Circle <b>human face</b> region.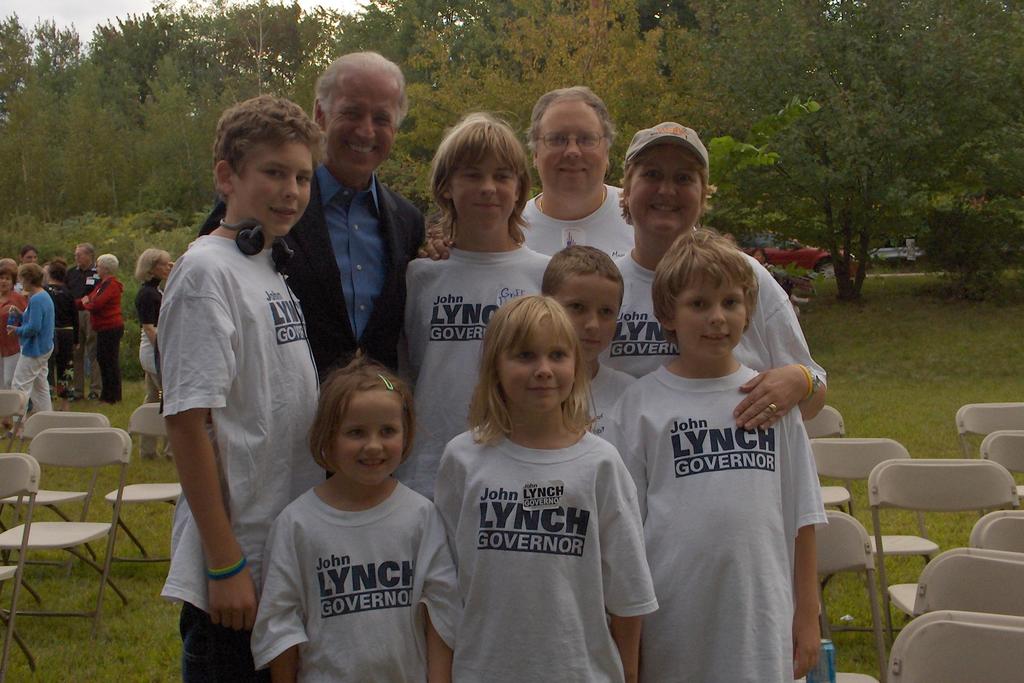
Region: bbox=[240, 142, 319, 240].
